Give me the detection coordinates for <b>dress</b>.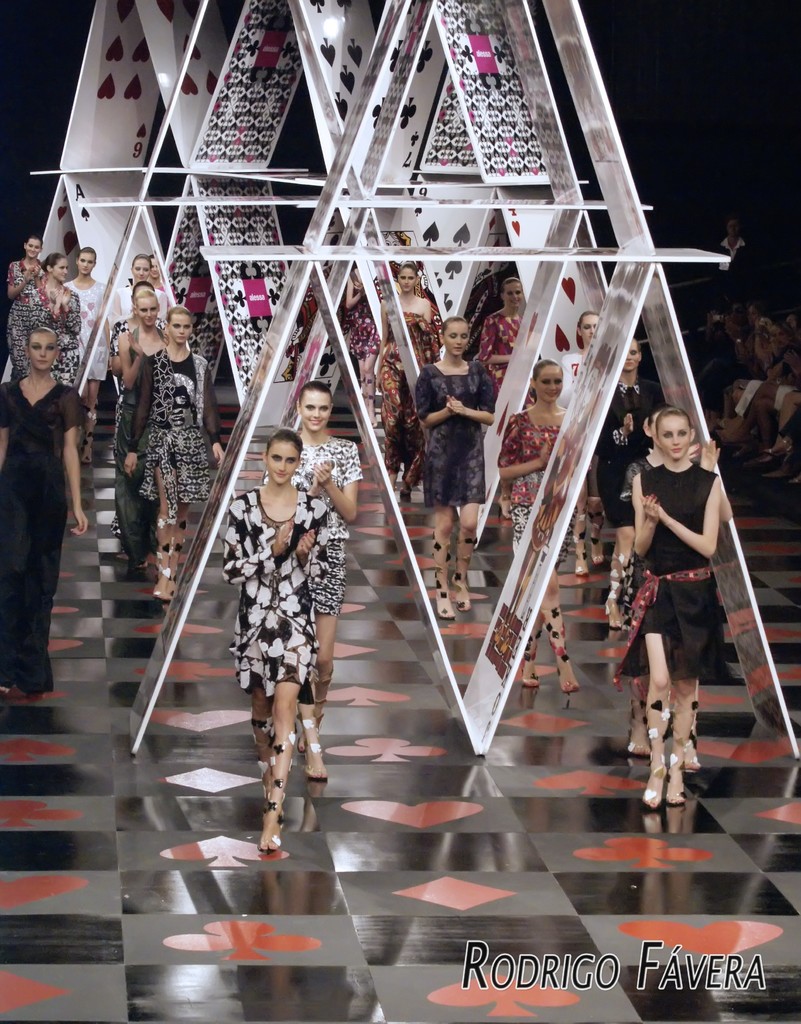
bbox=[129, 352, 222, 518].
